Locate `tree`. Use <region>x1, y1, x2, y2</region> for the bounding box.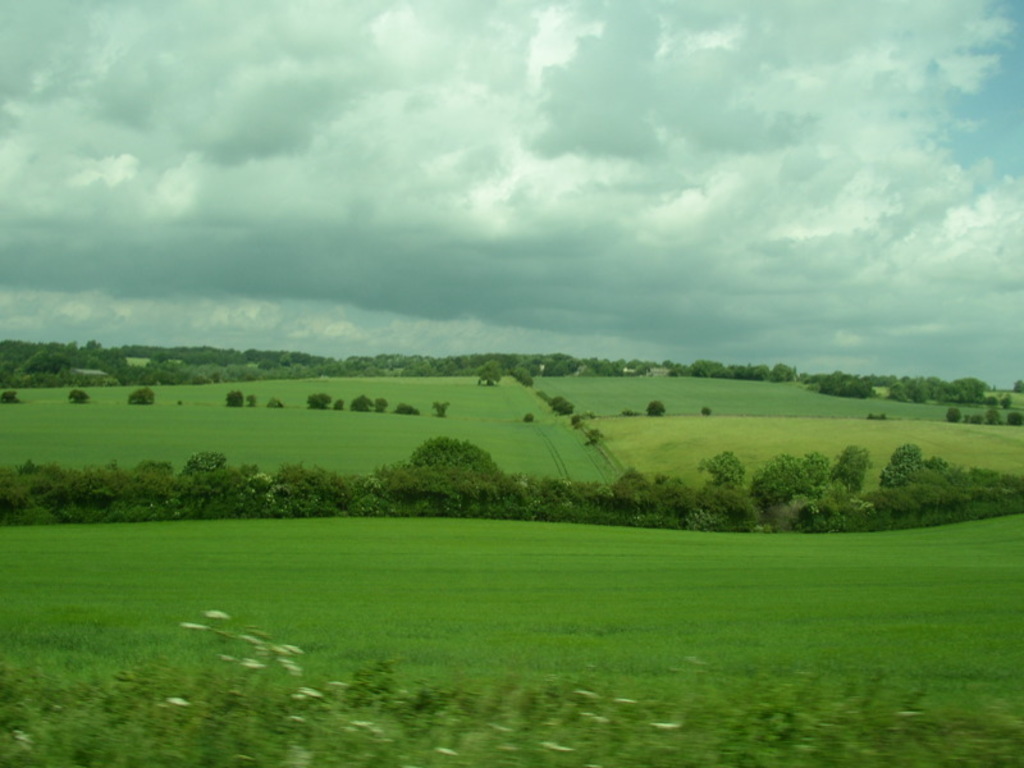
<region>307, 388, 329, 407</region>.
